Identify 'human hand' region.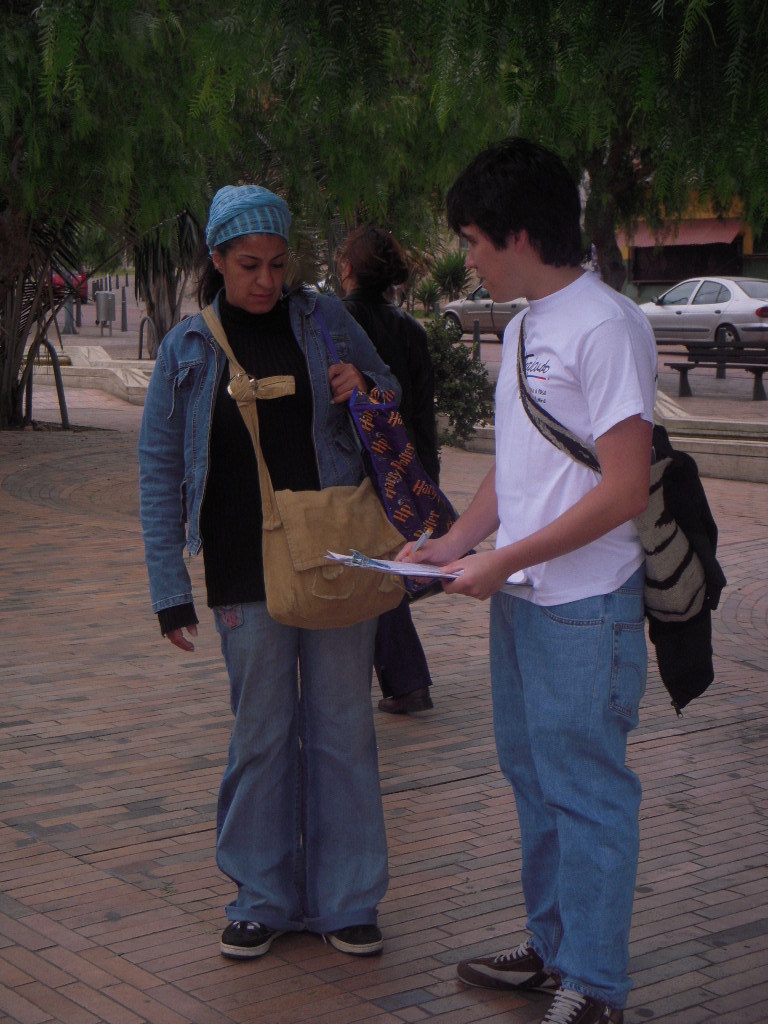
Region: 167 624 200 657.
